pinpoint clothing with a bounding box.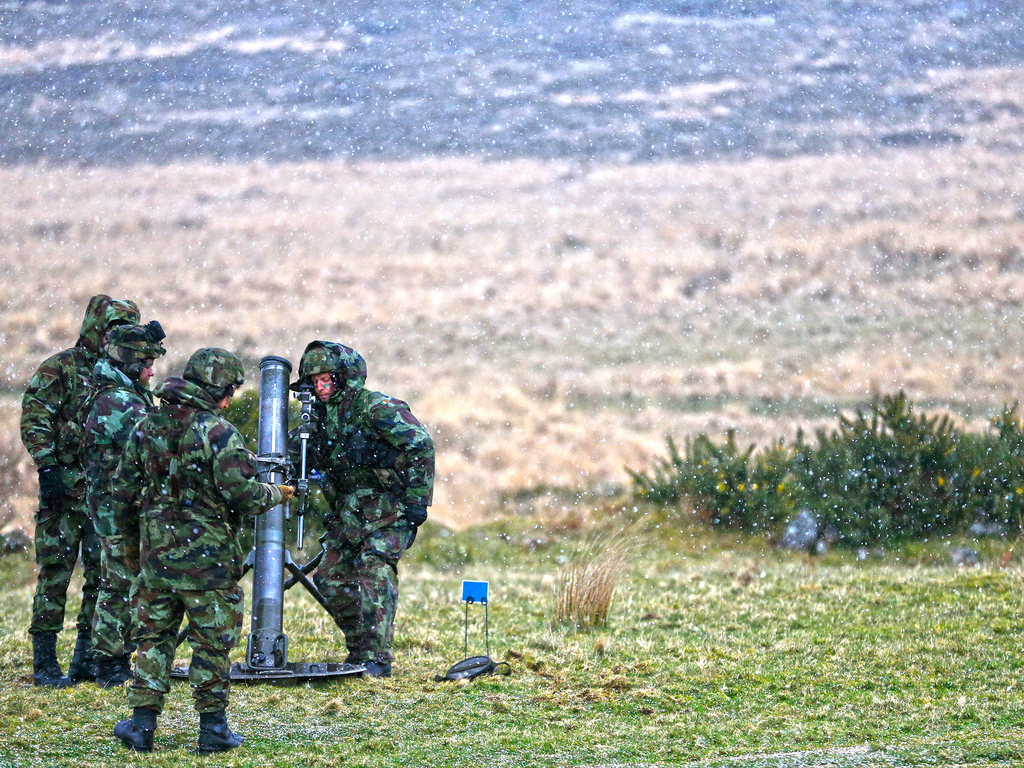
<box>123,584,242,719</box>.
